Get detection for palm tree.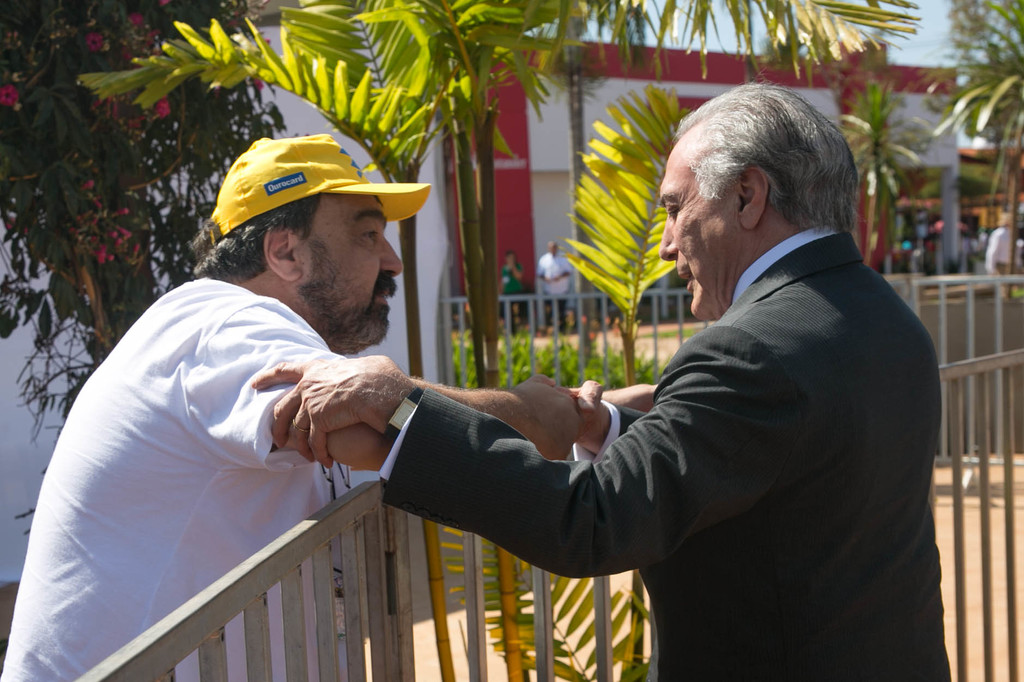
Detection: (840, 83, 925, 269).
